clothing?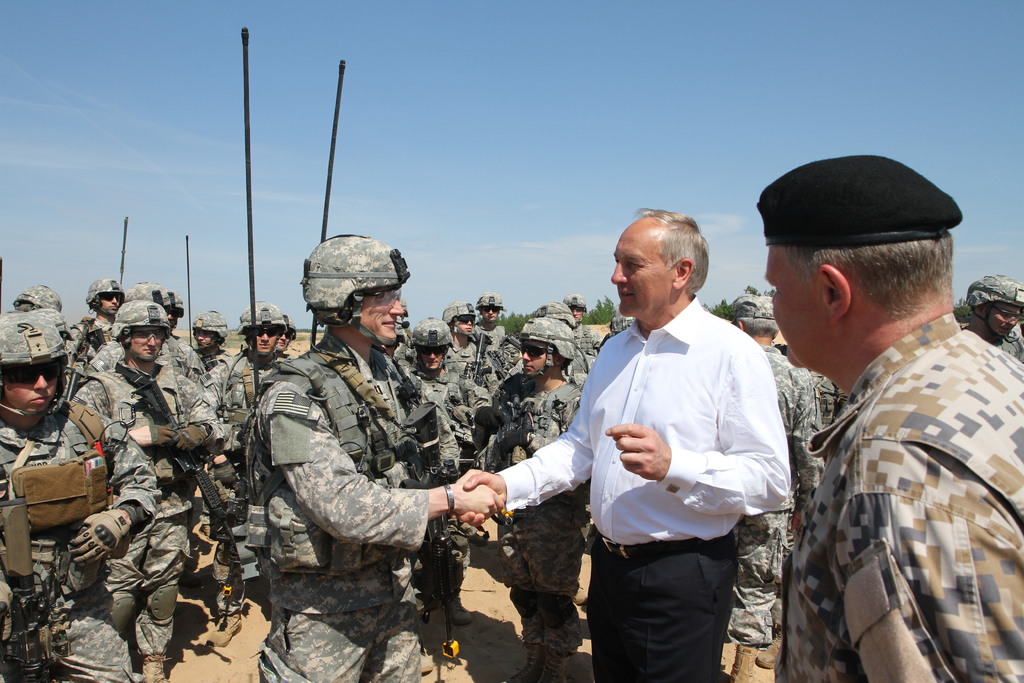
[490,292,798,679]
